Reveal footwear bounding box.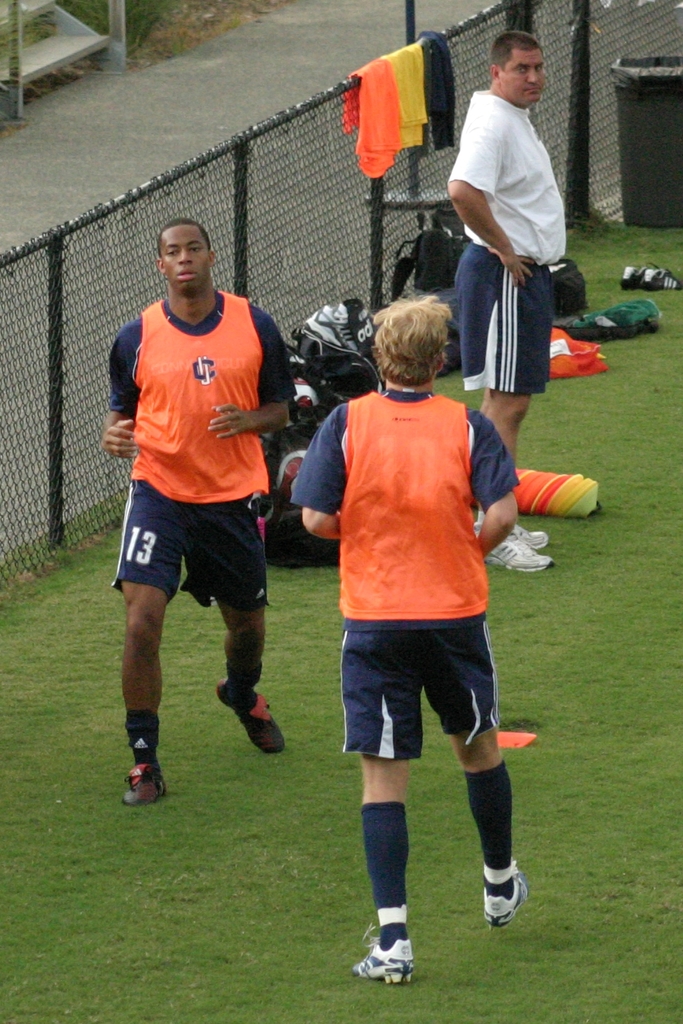
Revealed: detection(488, 535, 551, 572).
